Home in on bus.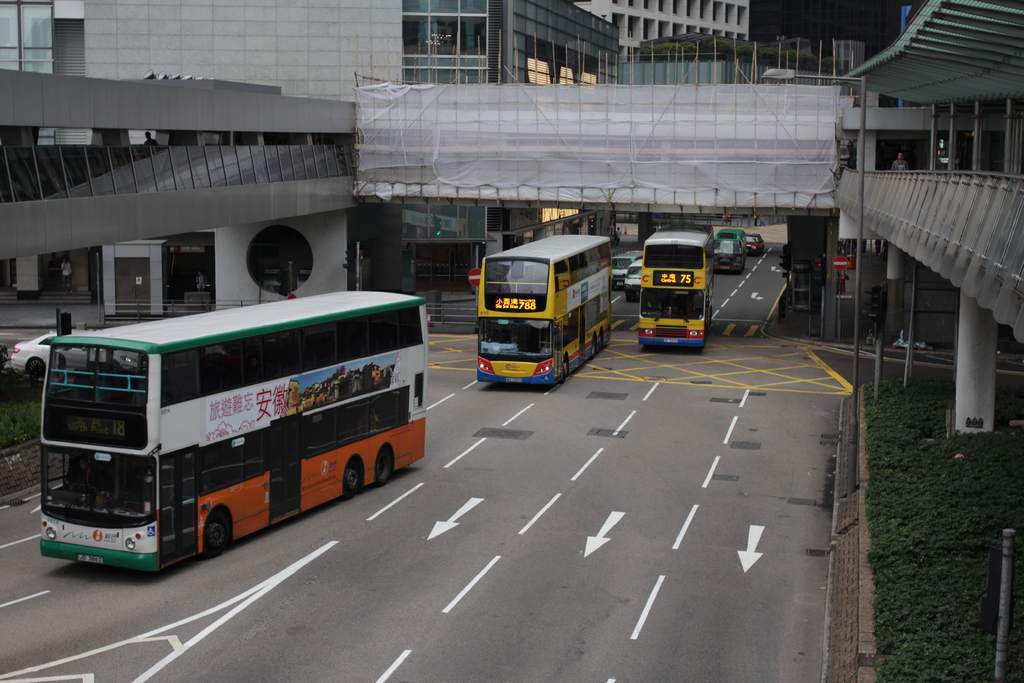
Homed in at box(38, 289, 427, 575).
